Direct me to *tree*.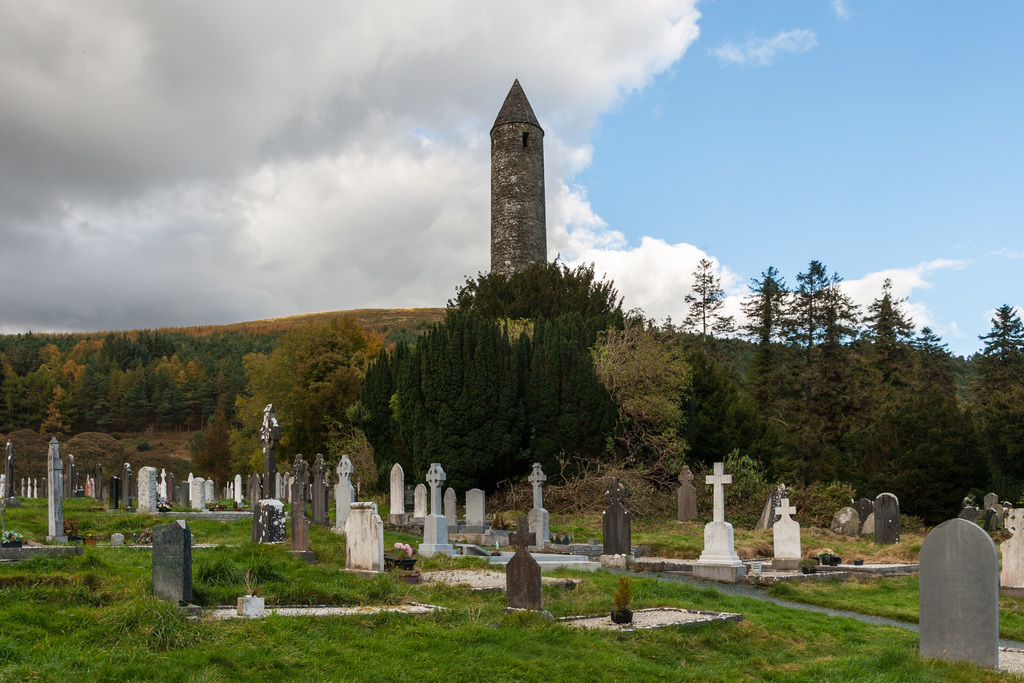
Direction: pyautogui.locateOnScreen(362, 252, 632, 521).
